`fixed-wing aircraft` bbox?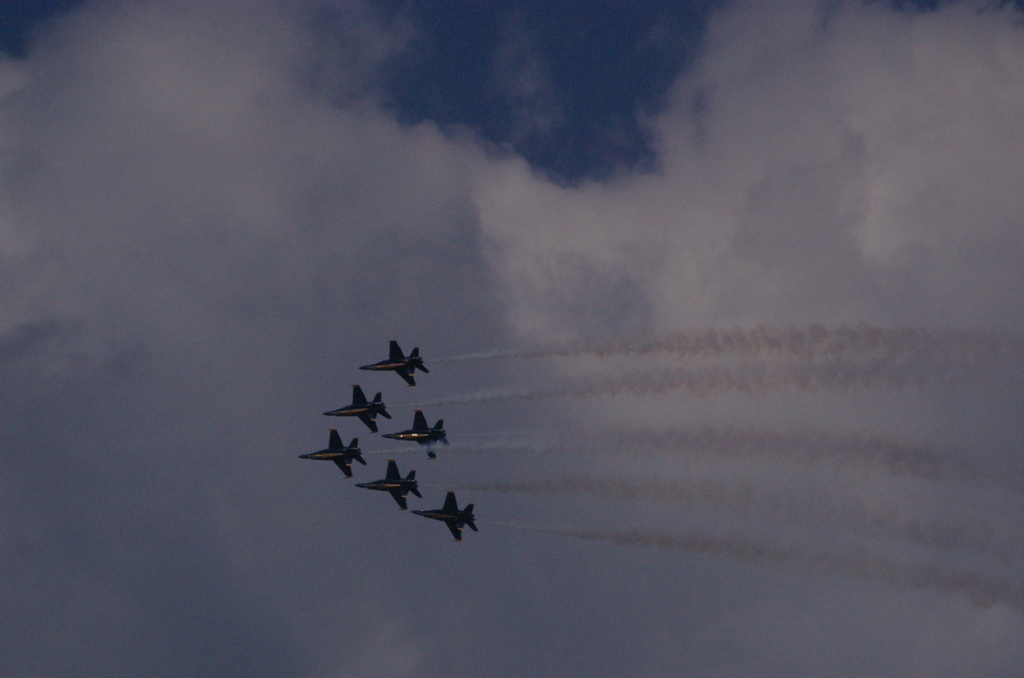
(355,463,423,509)
